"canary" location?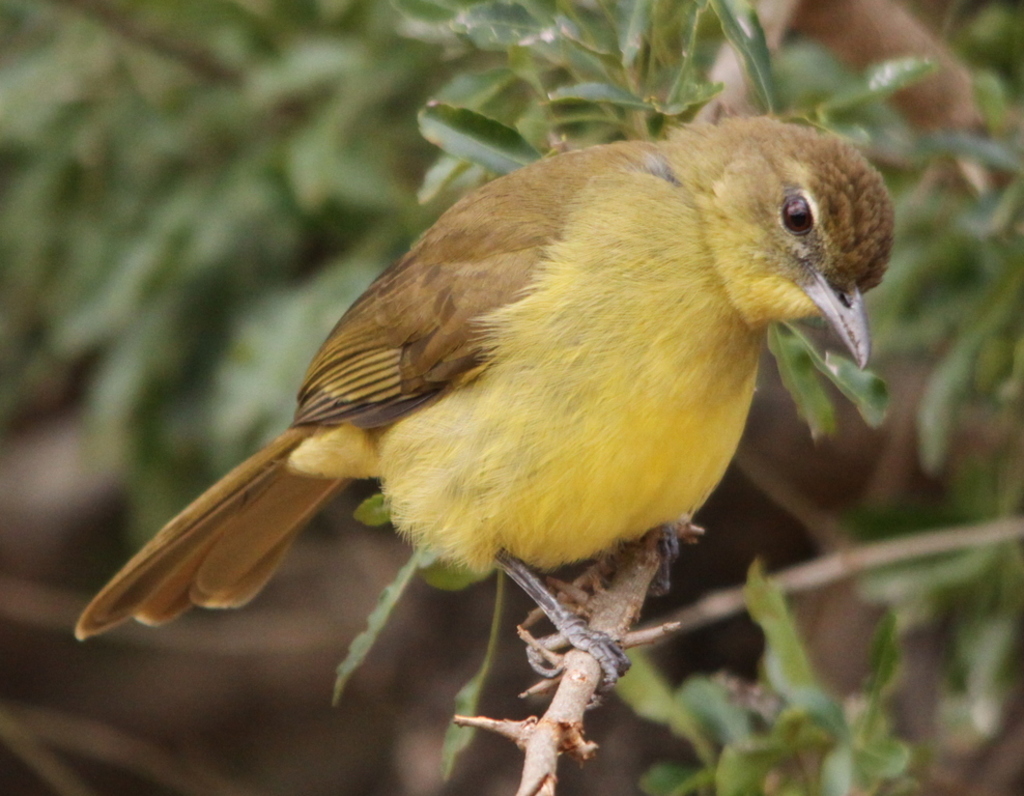
73, 112, 884, 687
